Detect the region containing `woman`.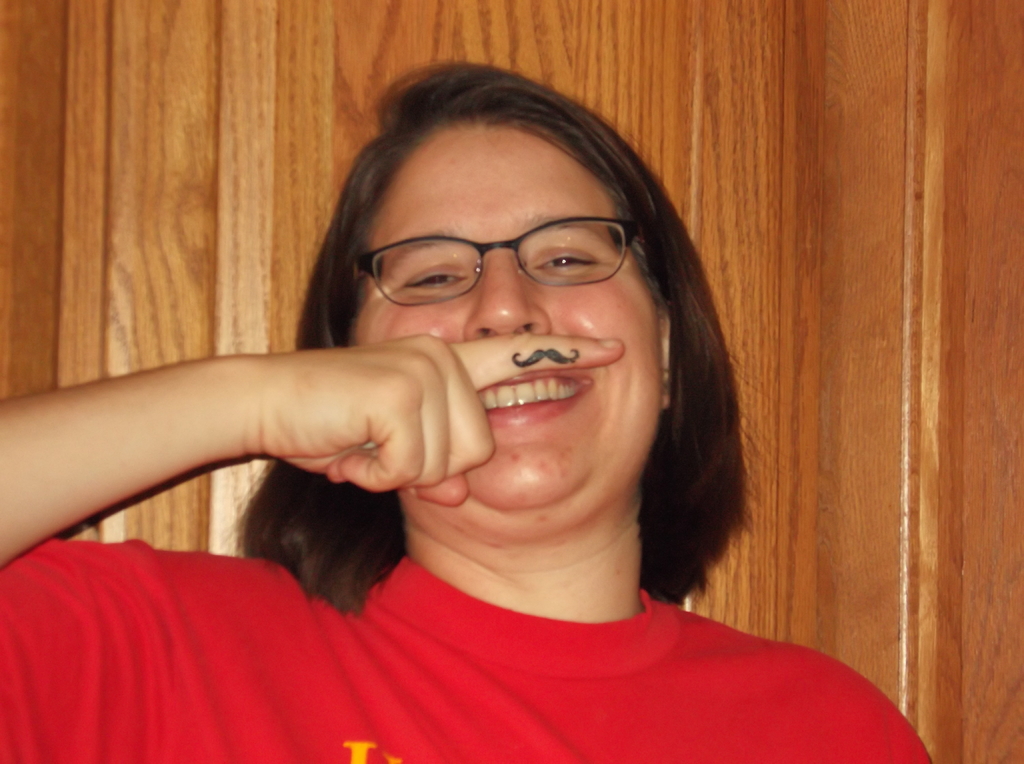
0/63/957/763.
